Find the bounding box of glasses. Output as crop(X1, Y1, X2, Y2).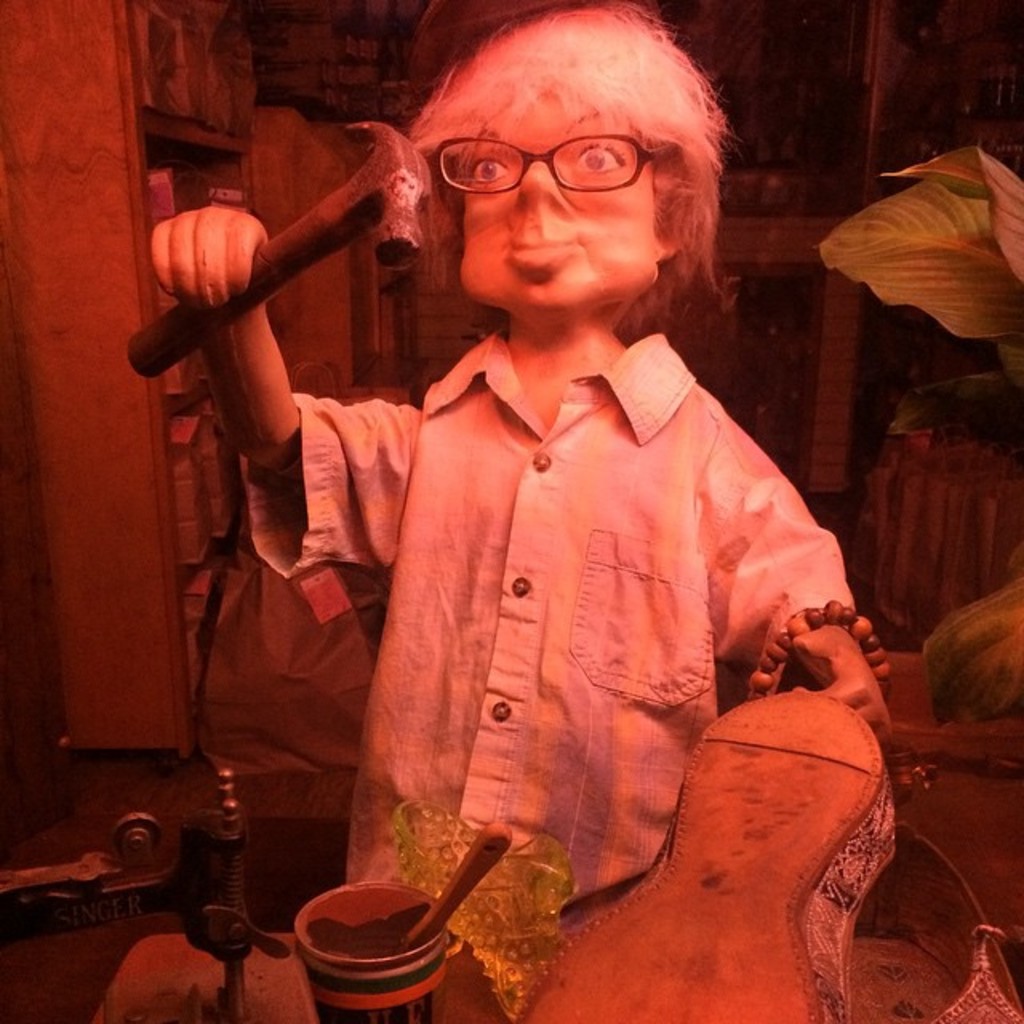
crop(432, 133, 680, 197).
